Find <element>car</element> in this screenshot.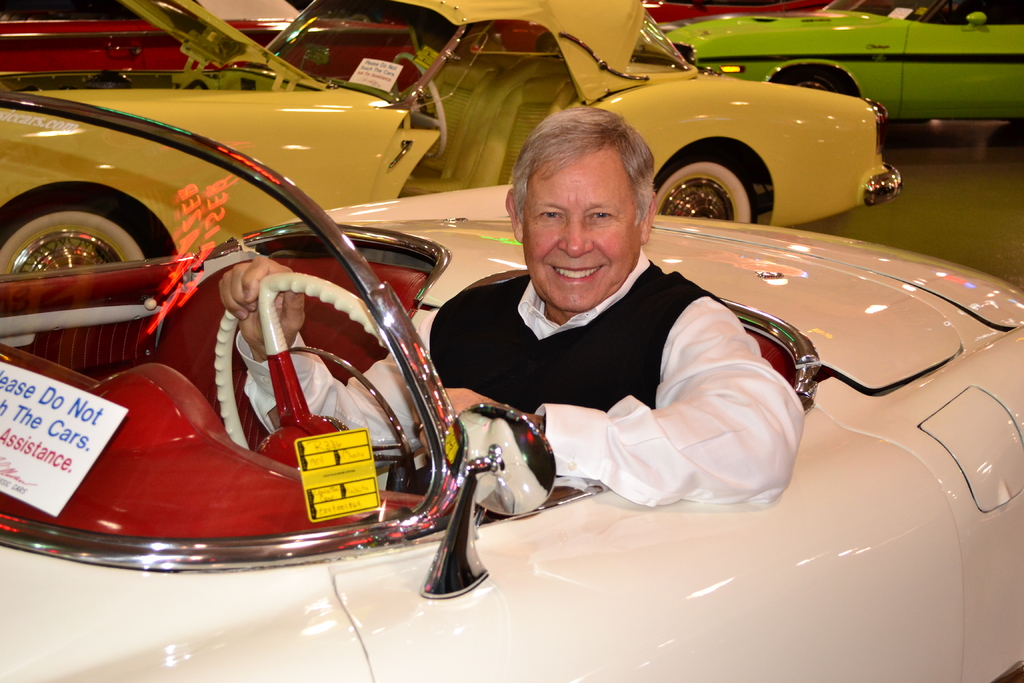
The bounding box for <element>car</element> is (0, 0, 435, 275).
